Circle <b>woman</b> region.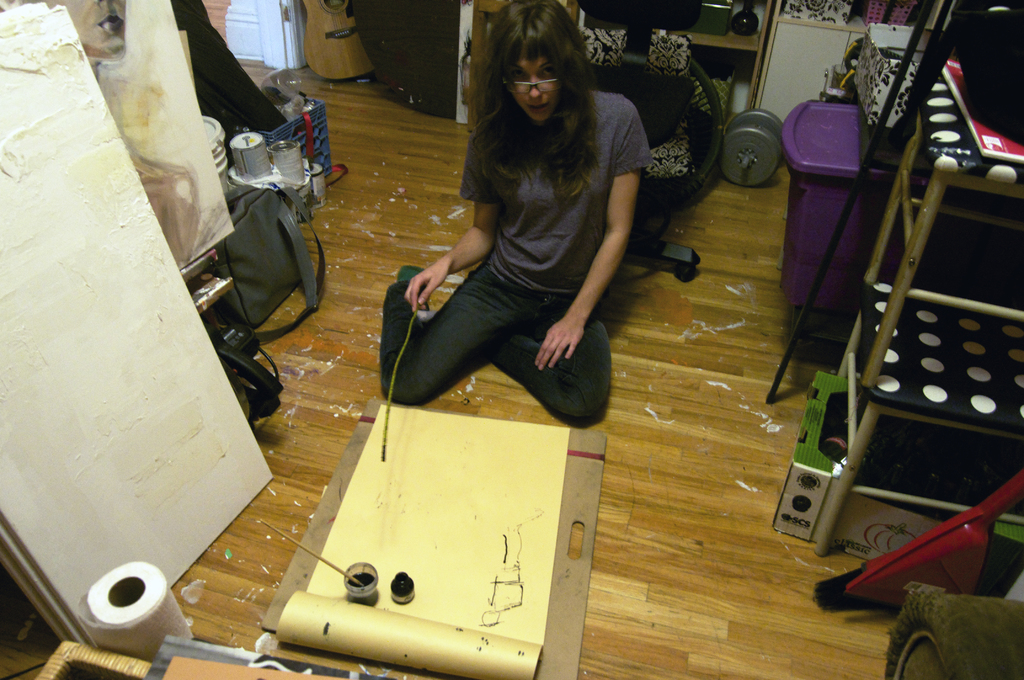
Region: {"left": 382, "top": 21, "right": 673, "bottom": 448}.
